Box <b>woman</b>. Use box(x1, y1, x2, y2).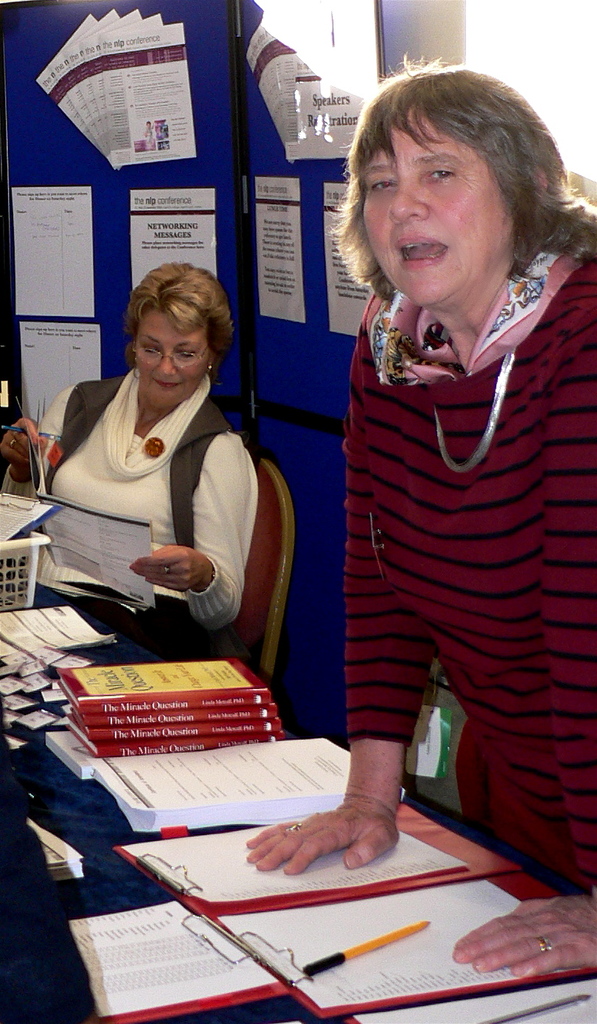
box(237, 55, 596, 976).
